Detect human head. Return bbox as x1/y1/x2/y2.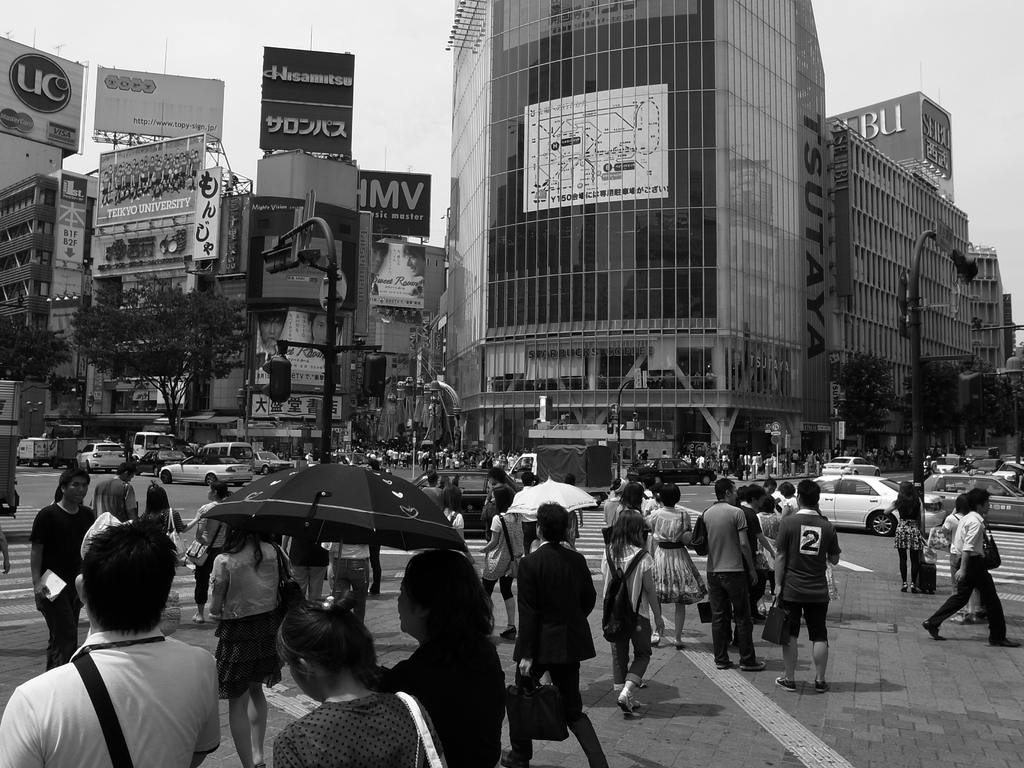
369/239/389/273.
